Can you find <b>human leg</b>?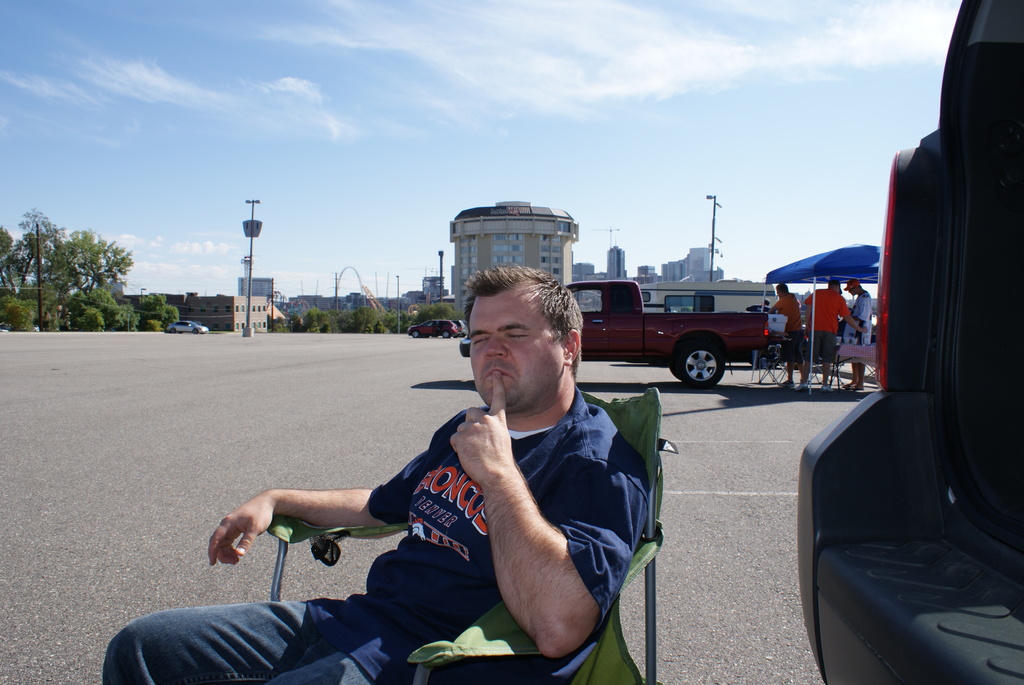
Yes, bounding box: bbox(844, 365, 867, 392).
